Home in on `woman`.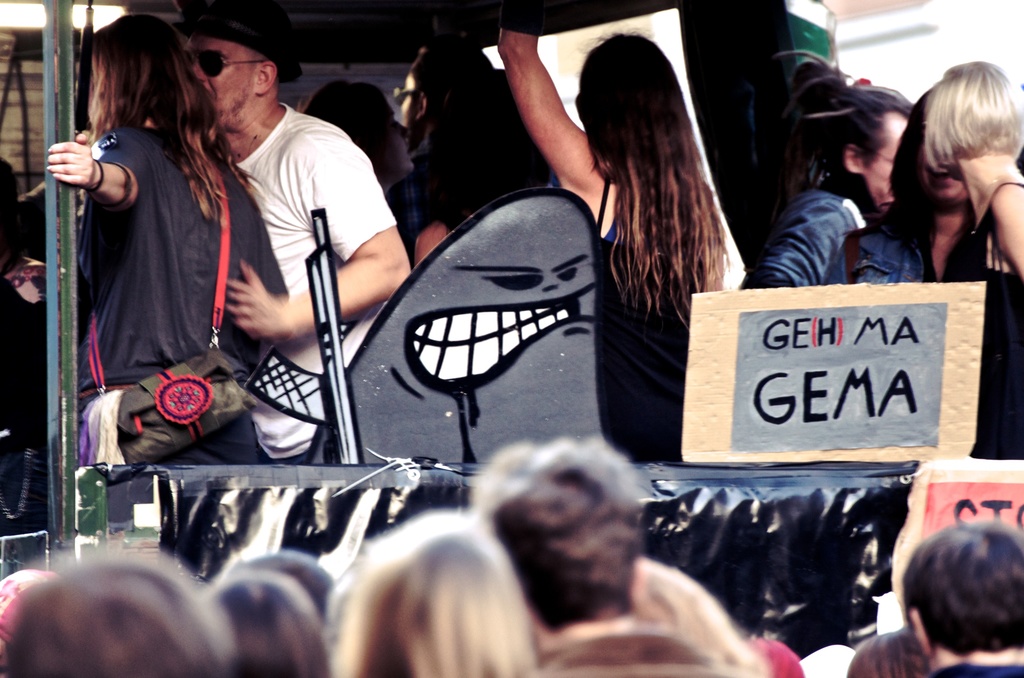
Homed in at box(492, 0, 720, 474).
